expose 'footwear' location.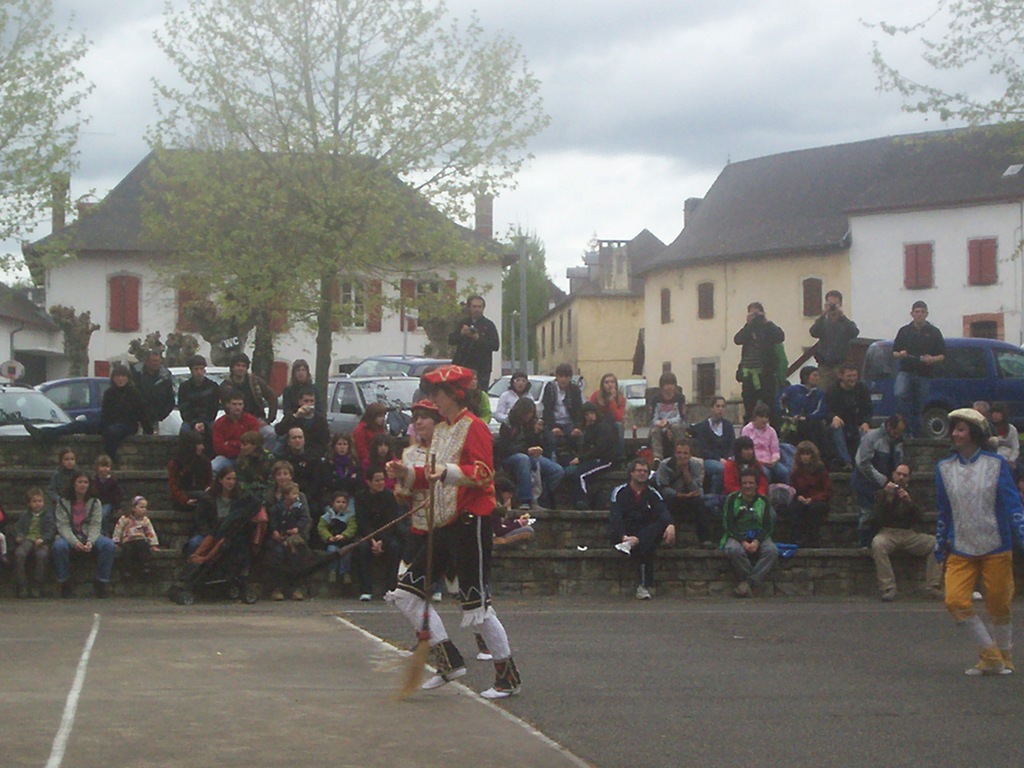
Exposed at [left=734, top=579, right=750, bottom=598].
